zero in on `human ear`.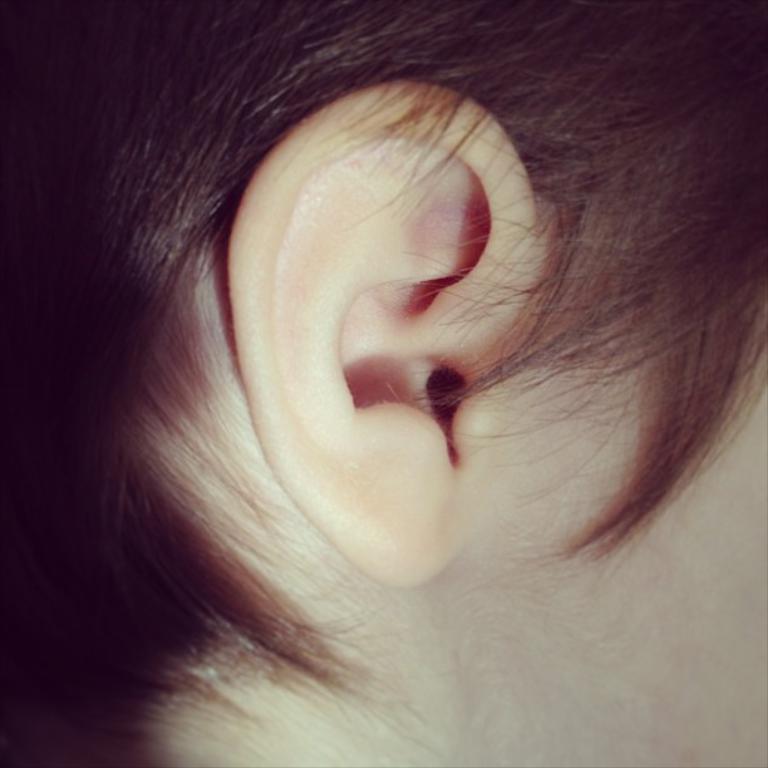
Zeroed in: <bbox>230, 84, 546, 584</bbox>.
